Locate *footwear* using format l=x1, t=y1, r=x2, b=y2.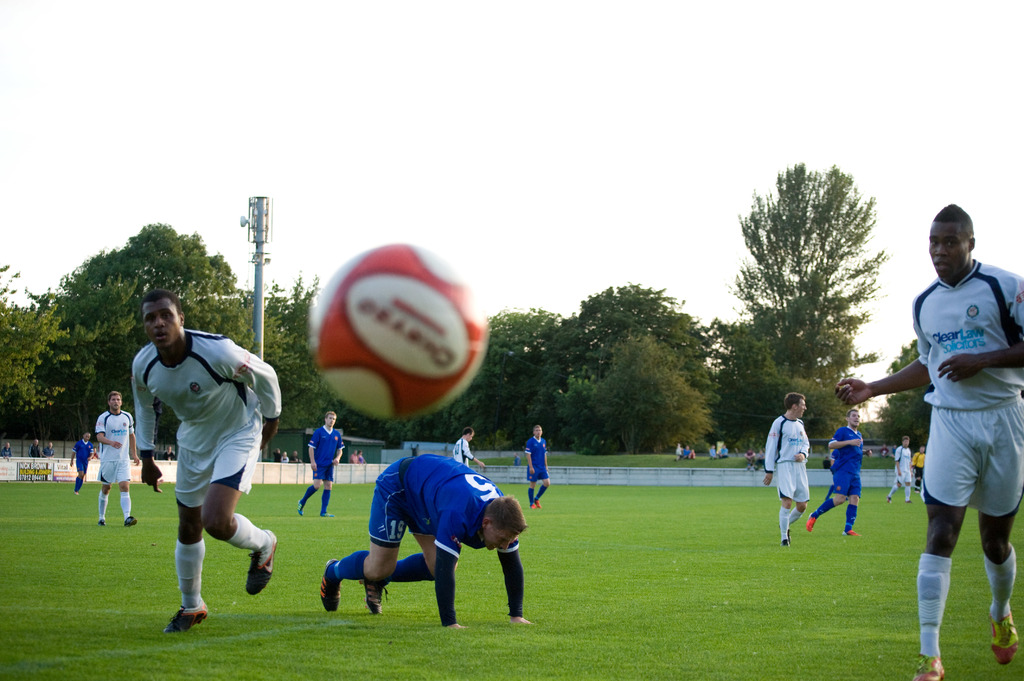
l=803, t=511, r=819, b=533.
